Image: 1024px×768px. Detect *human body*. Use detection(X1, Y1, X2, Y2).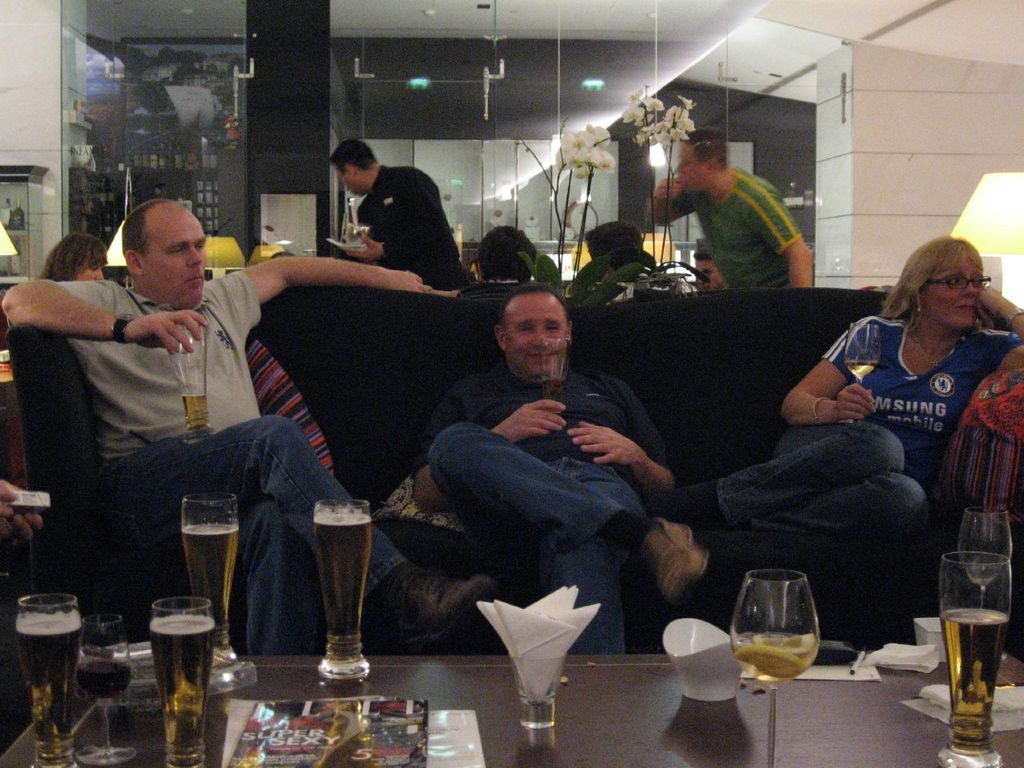
detection(3, 263, 426, 655).
